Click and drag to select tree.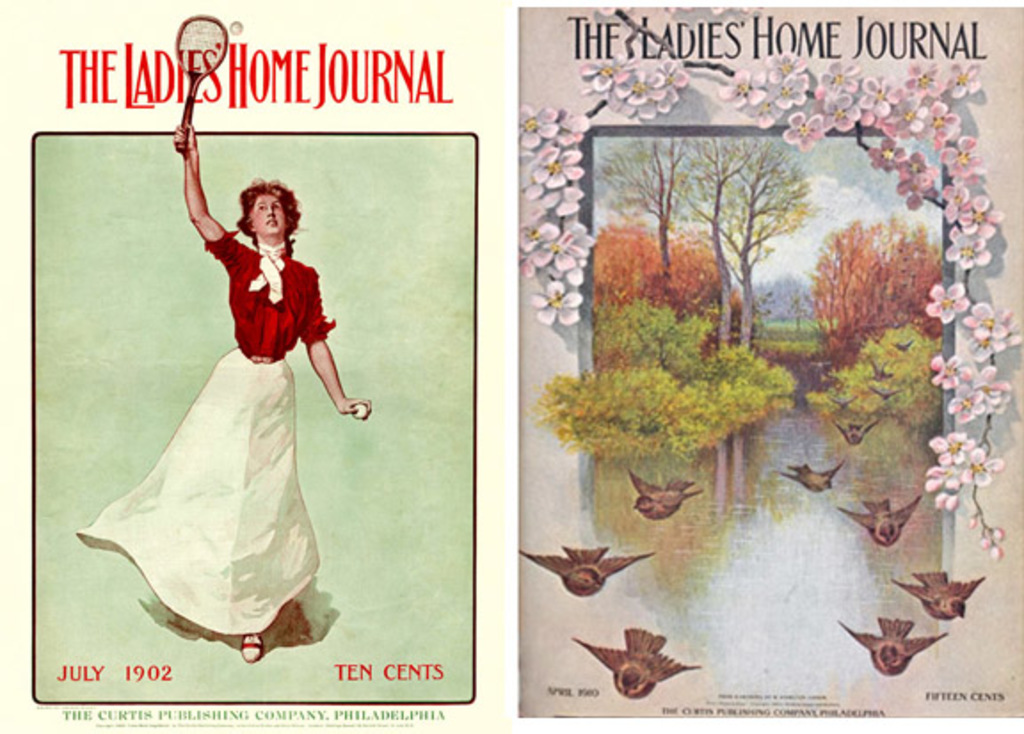
Selection: detection(596, 133, 713, 348).
